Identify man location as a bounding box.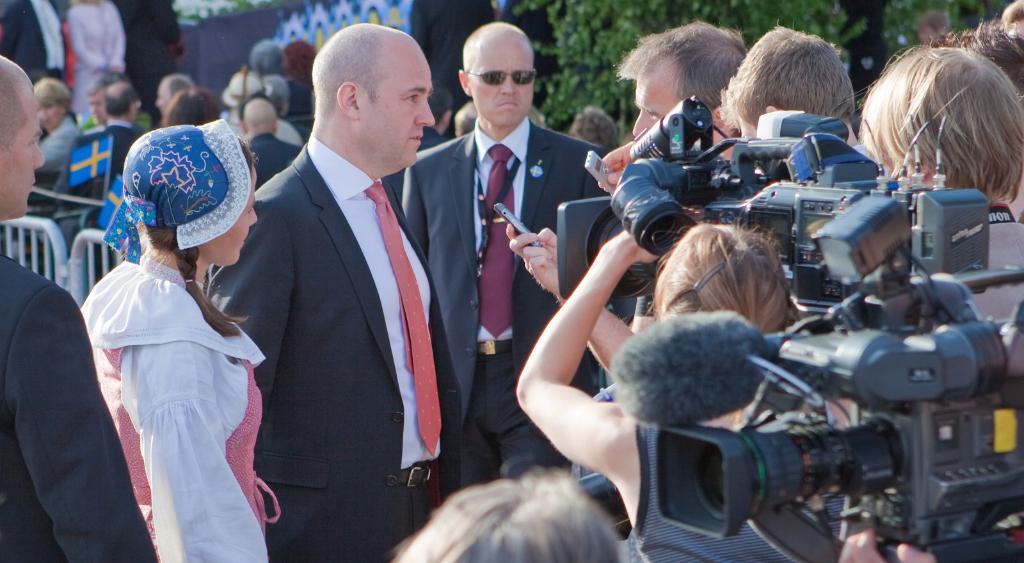
75, 77, 147, 186.
